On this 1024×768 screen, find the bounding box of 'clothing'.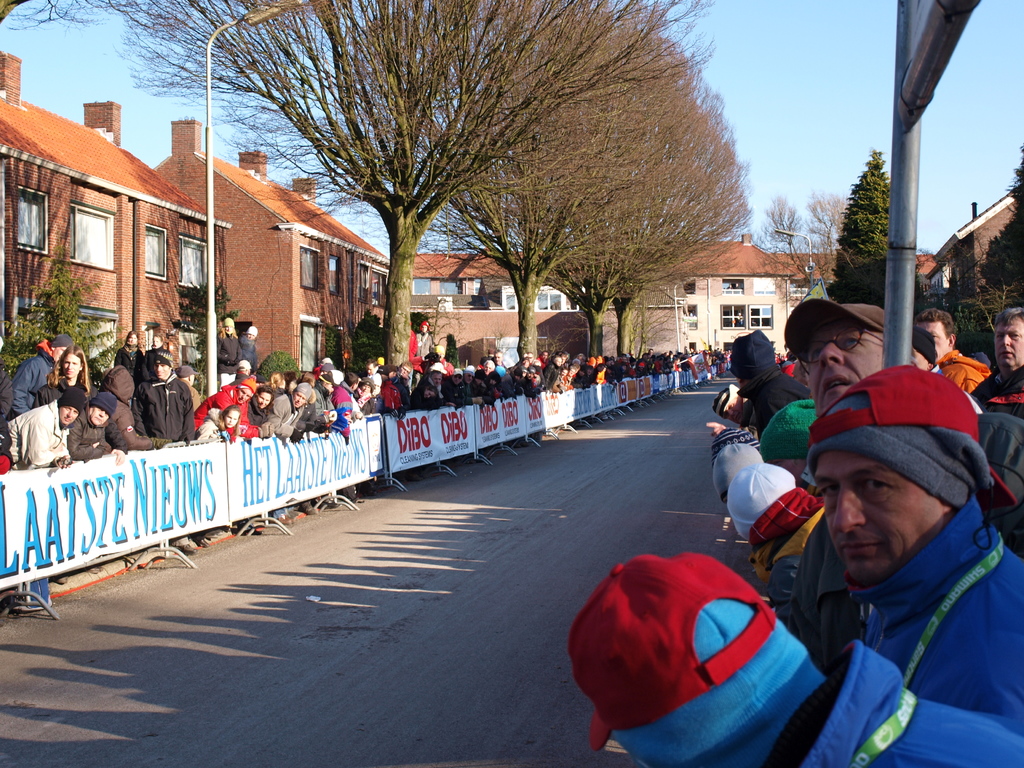
Bounding box: 0,399,78,479.
